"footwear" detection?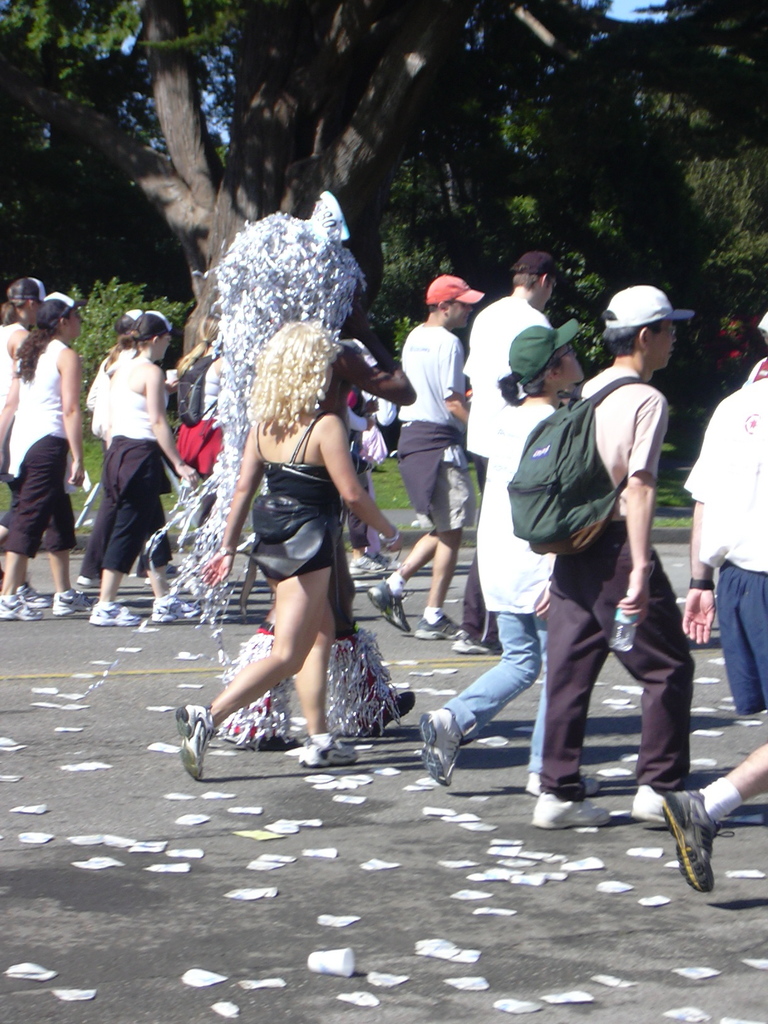
x1=302, y1=743, x2=367, y2=769
